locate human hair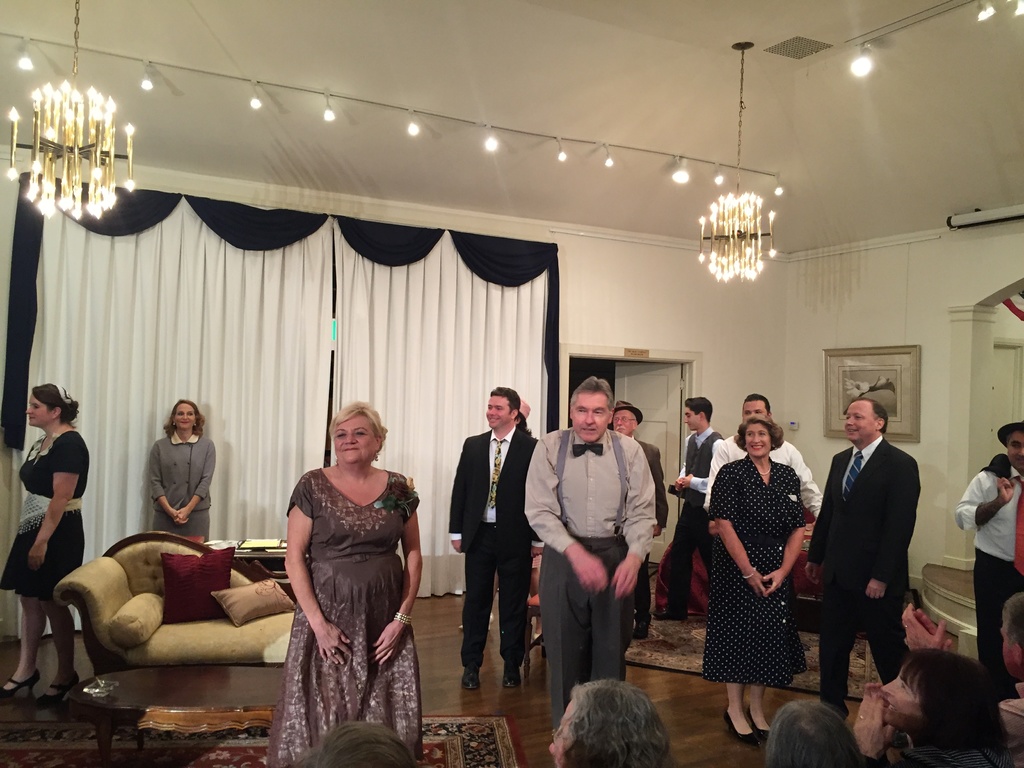
left=329, top=401, right=387, bottom=442
